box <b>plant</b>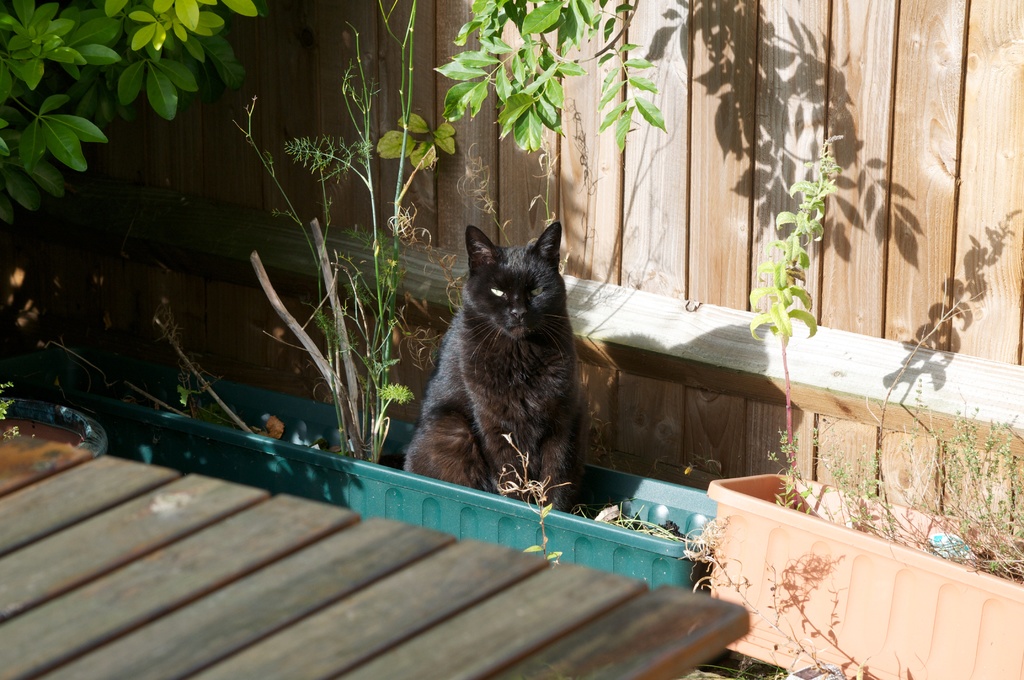
box(561, 494, 698, 542)
